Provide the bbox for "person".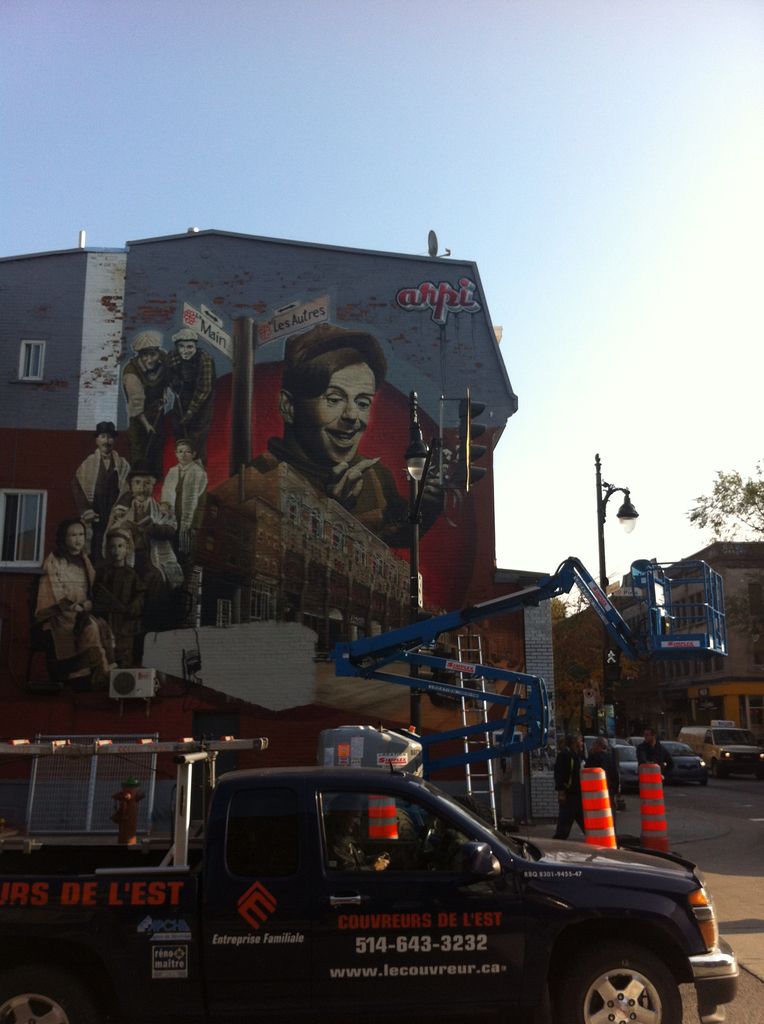
<bbox>163, 328, 214, 468</bbox>.
